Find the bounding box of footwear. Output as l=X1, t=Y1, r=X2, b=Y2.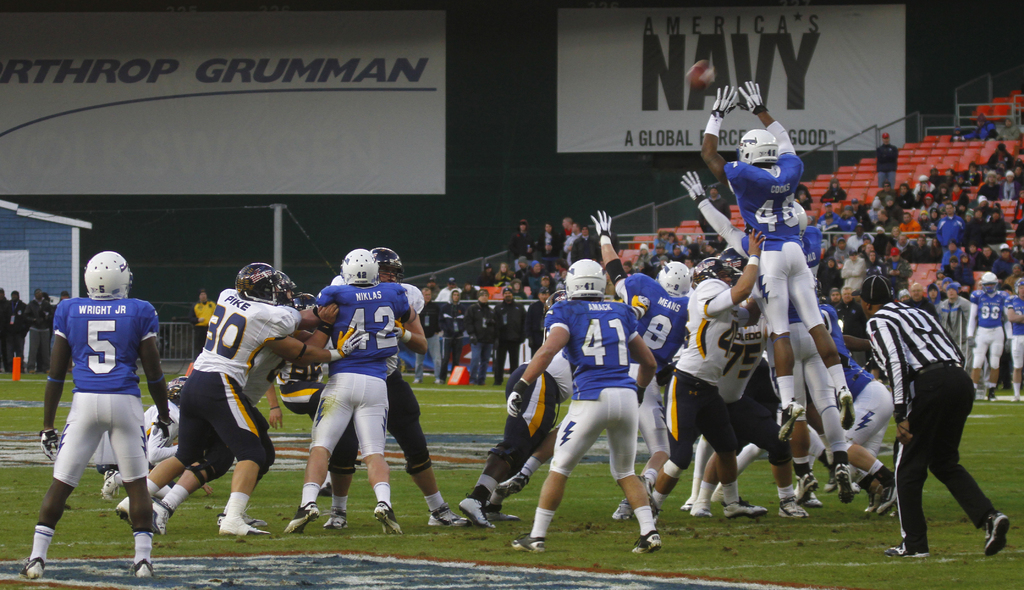
l=1014, t=379, r=1023, b=402.
